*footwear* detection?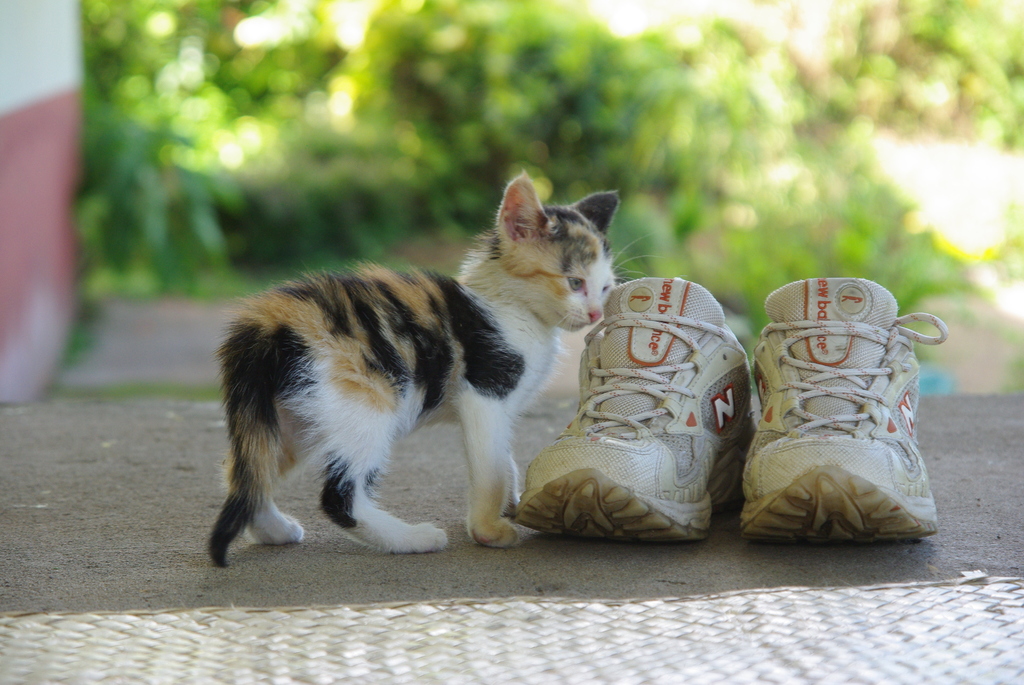
505, 272, 759, 551
